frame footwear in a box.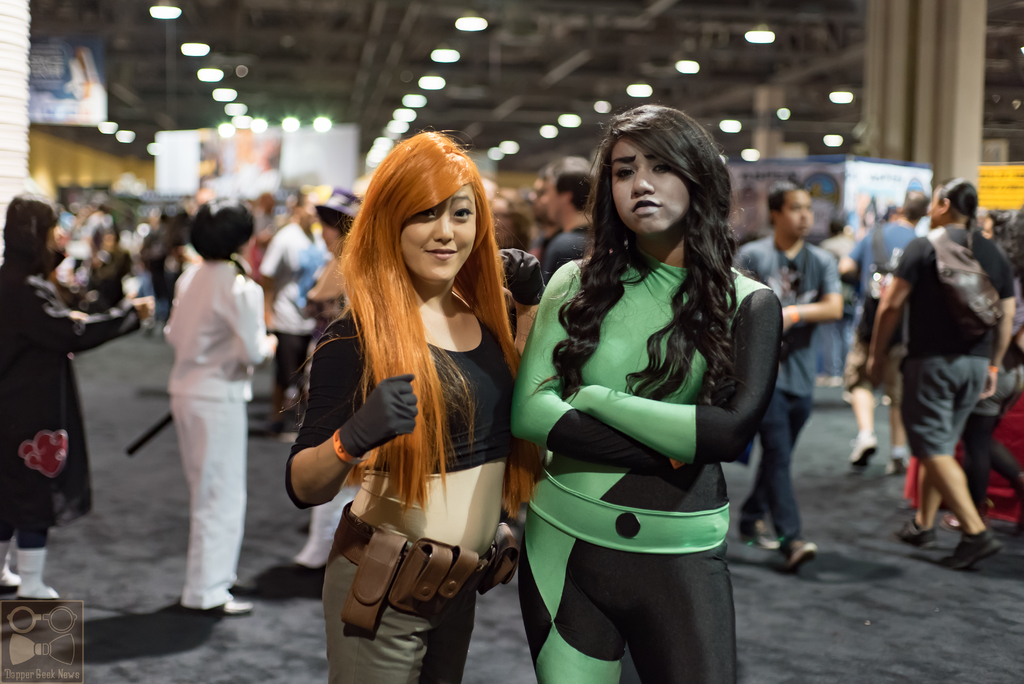
{"x1": 851, "y1": 427, "x2": 879, "y2": 465}.
